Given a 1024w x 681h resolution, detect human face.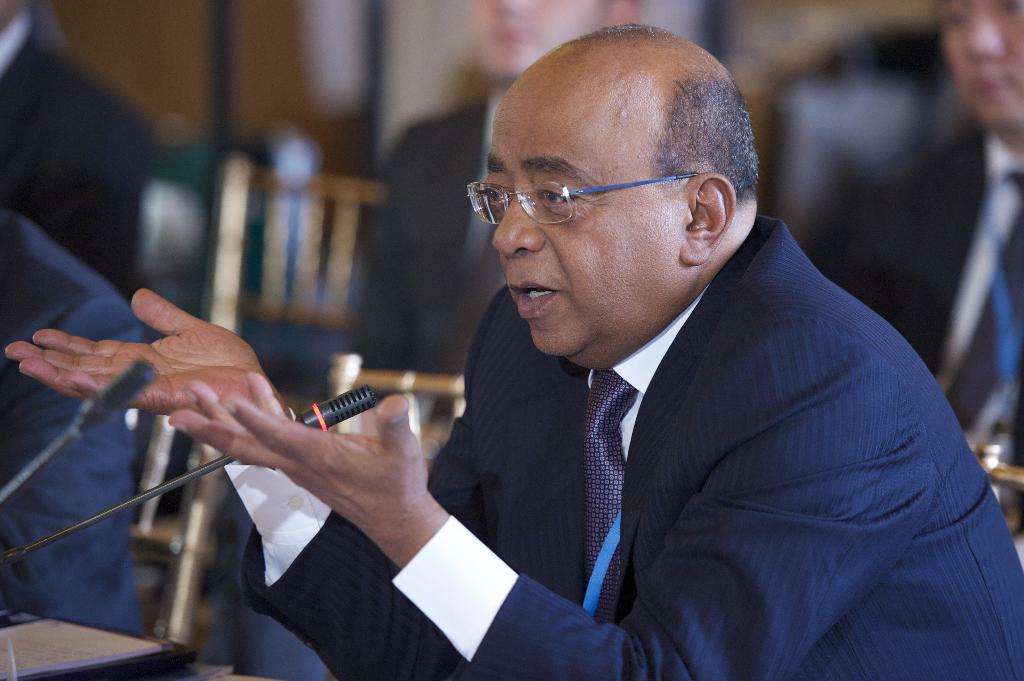
left=465, top=99, right=685, bottom=369.
